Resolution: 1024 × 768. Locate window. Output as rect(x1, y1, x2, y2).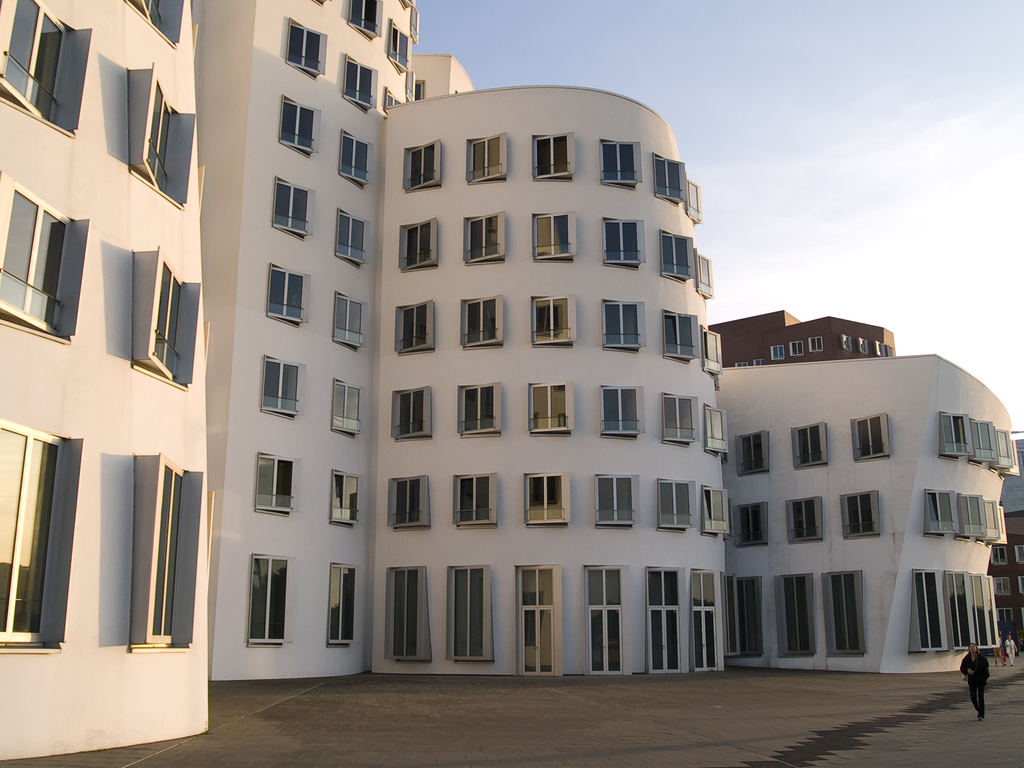
rect(656, 478, 691, 531).
